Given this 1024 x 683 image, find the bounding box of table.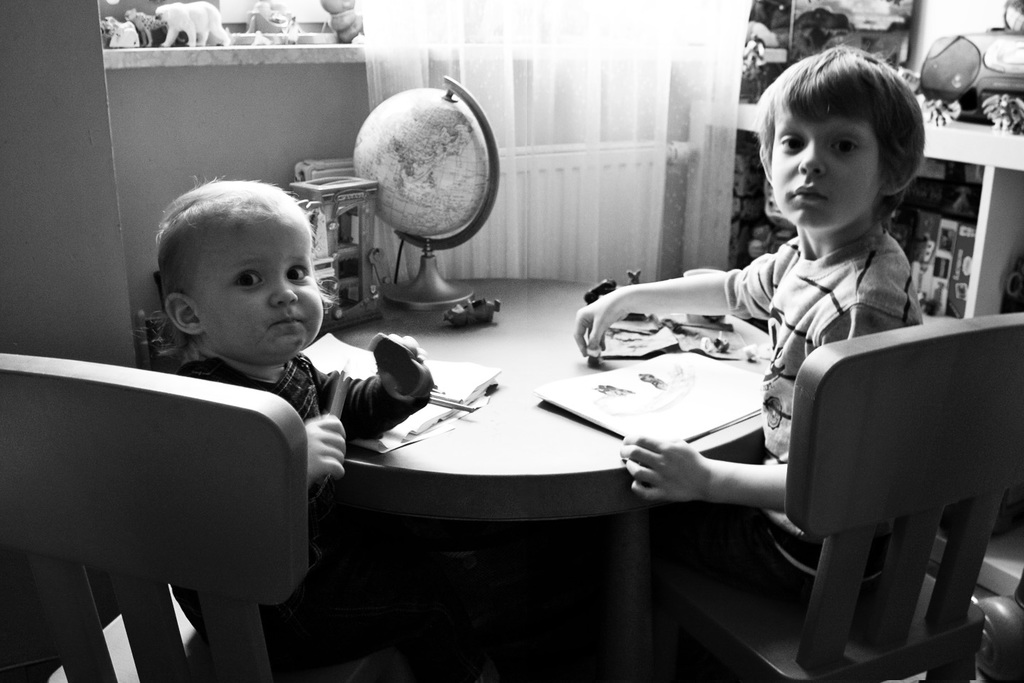
(left=274, top=323, right=755, bottom=623).
